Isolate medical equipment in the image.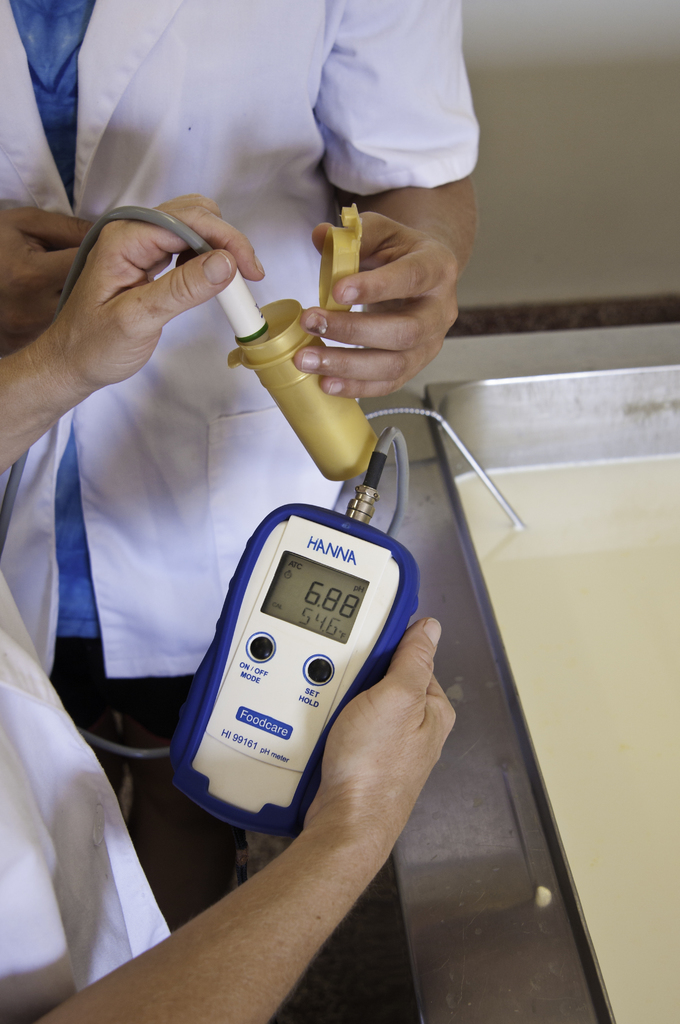
Isolated region: box=[77, 428, 425, 852].
